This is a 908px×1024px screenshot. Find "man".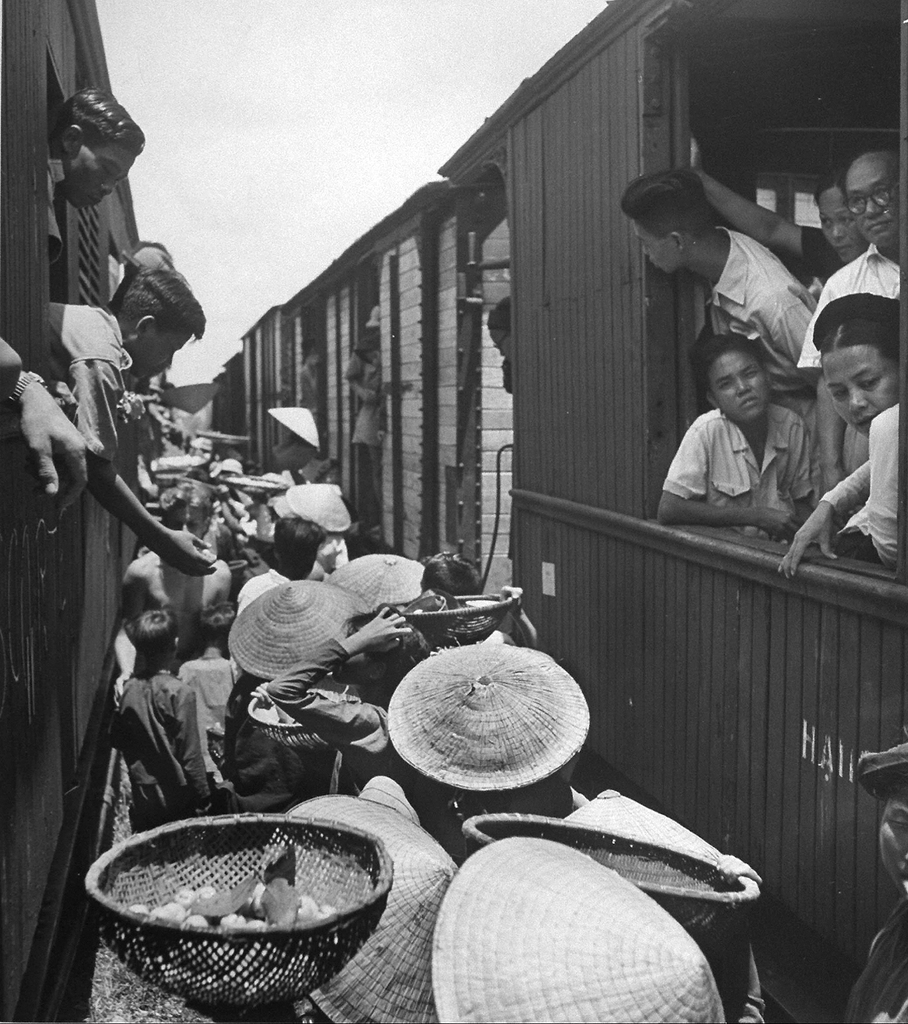
Bounding box: rect(41, 267, 219, 580).
